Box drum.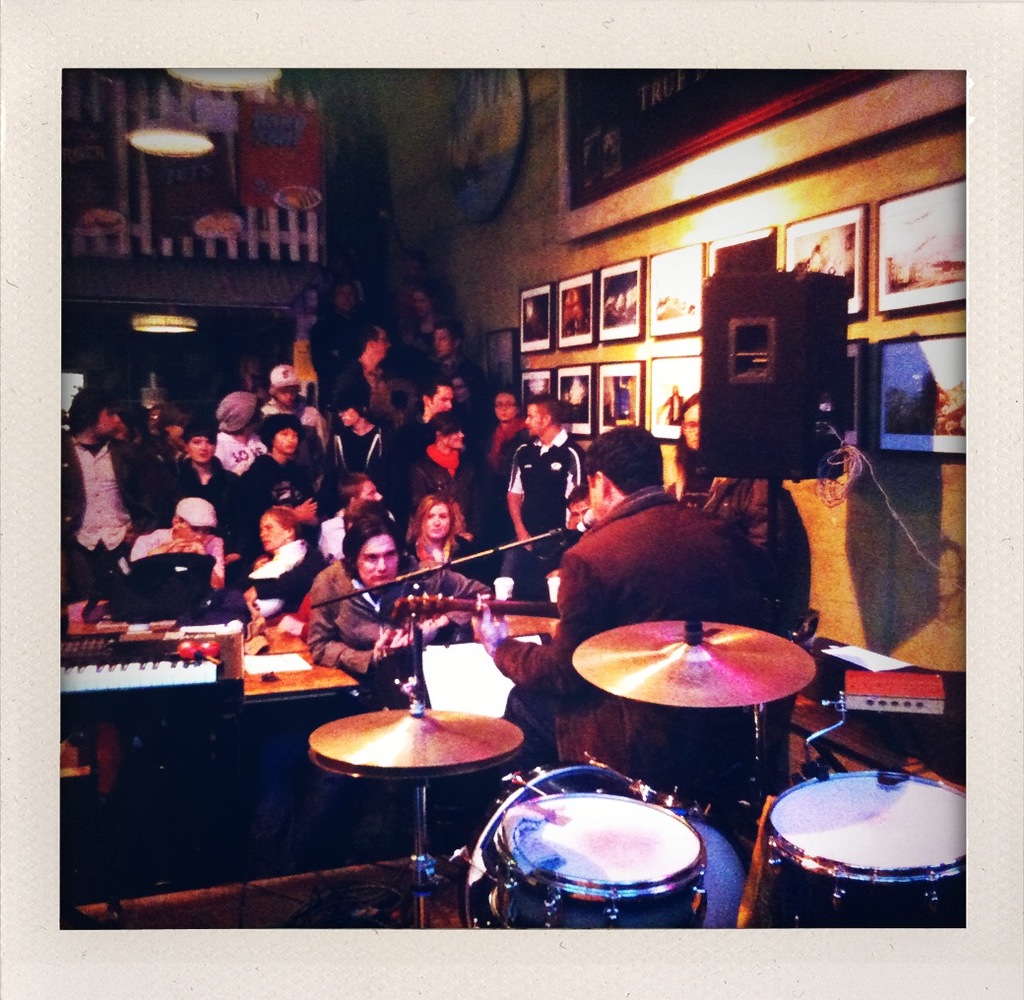
{"x1": 761, "y1": 769, "x2": 973, "y2": 937}.
